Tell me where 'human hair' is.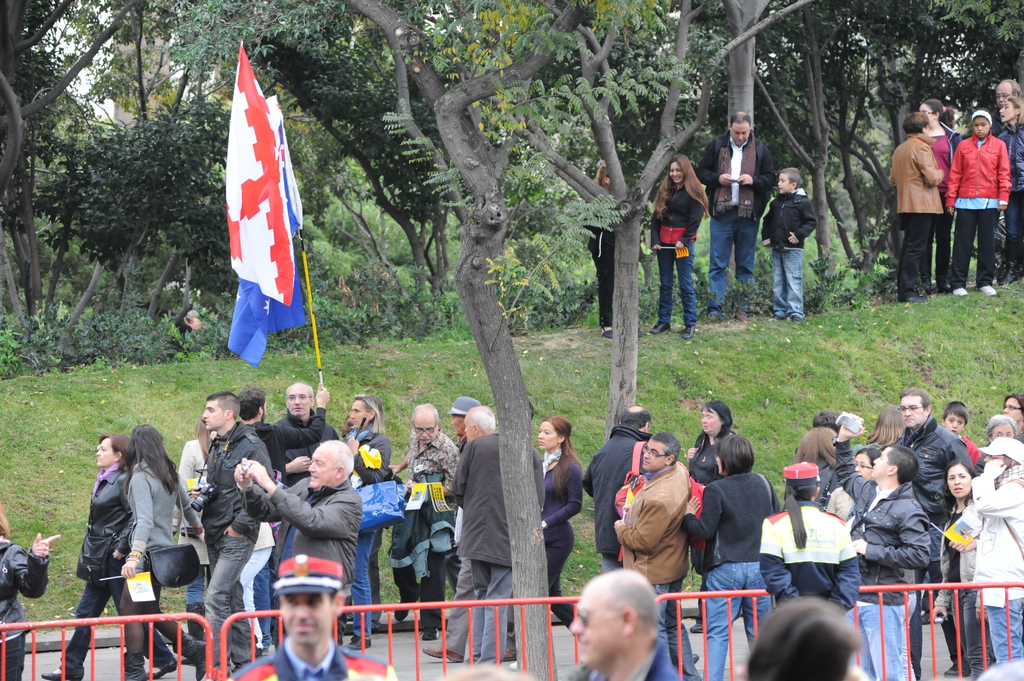
'human hair' is at (317, 442, 356, 481).
